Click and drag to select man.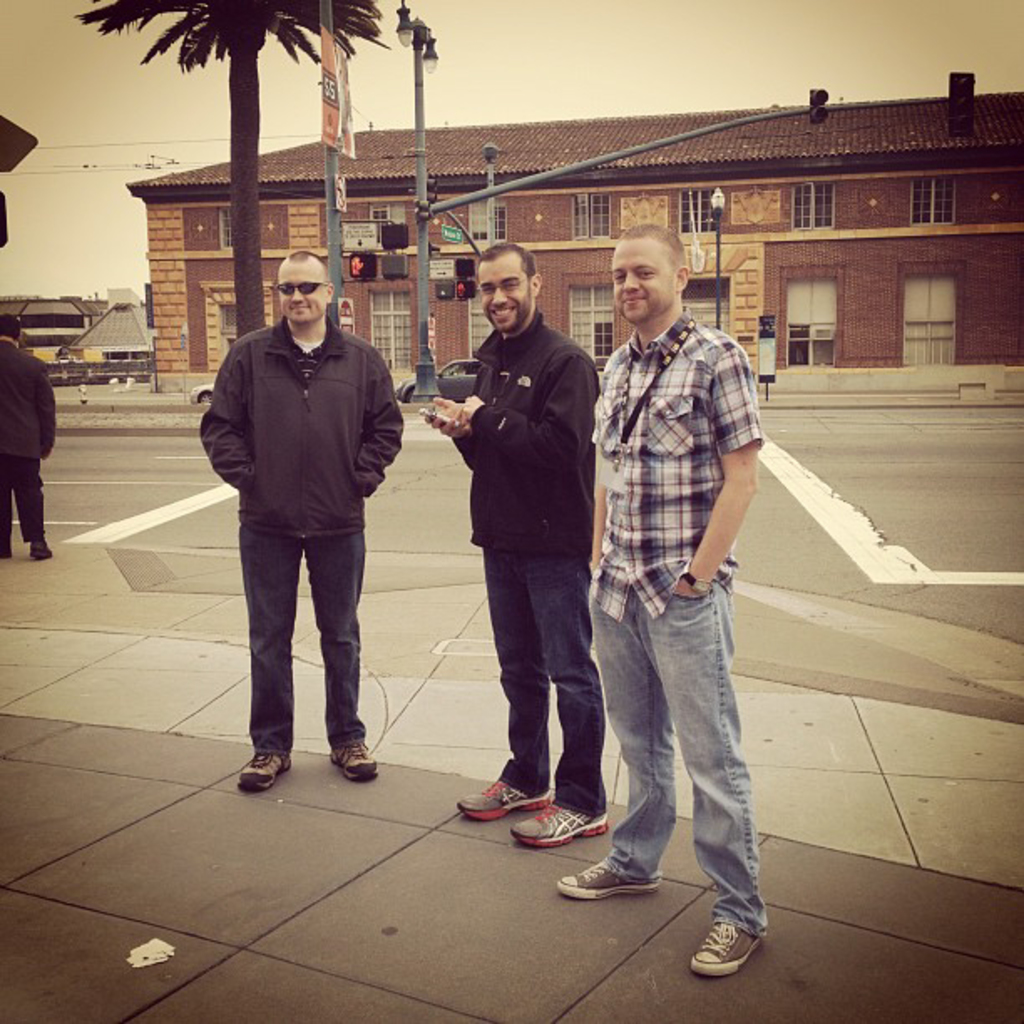
Selection: (x1=545, y1=219, x2=766, y2=972).
